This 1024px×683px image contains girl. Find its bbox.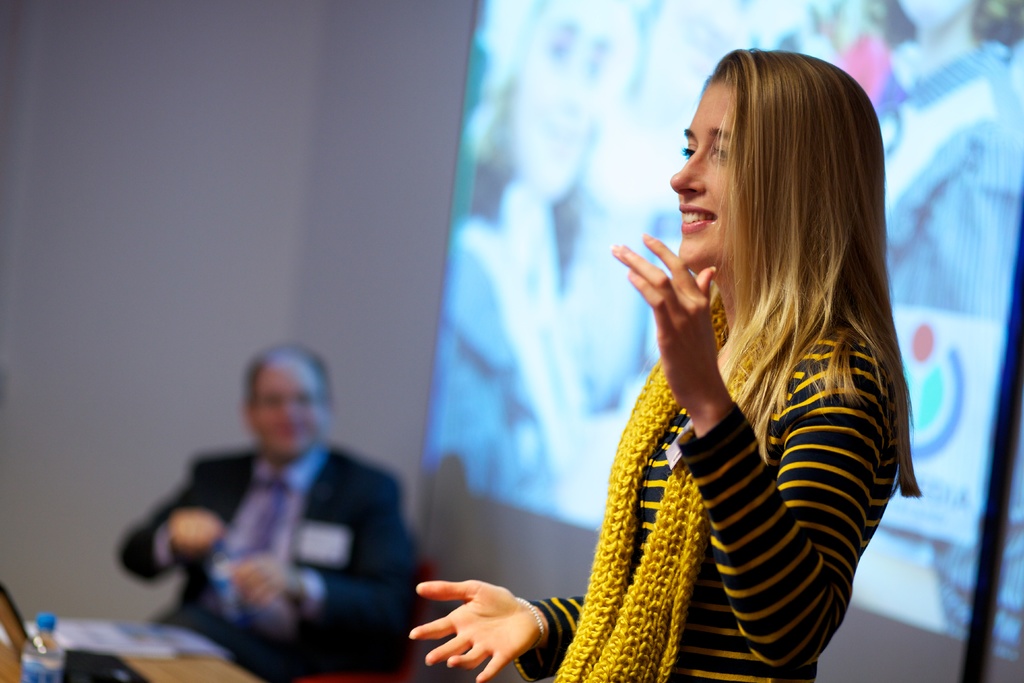
(x1=413, y1=47, x2=922, y2=682).
